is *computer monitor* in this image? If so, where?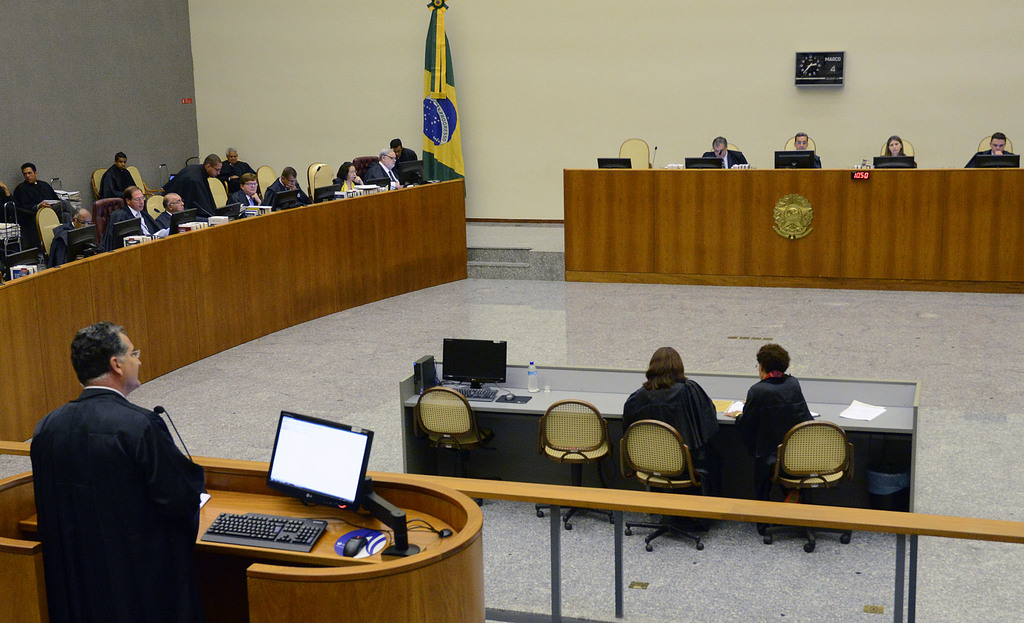
Yes, at select_region(268, 187, 304, 217).
